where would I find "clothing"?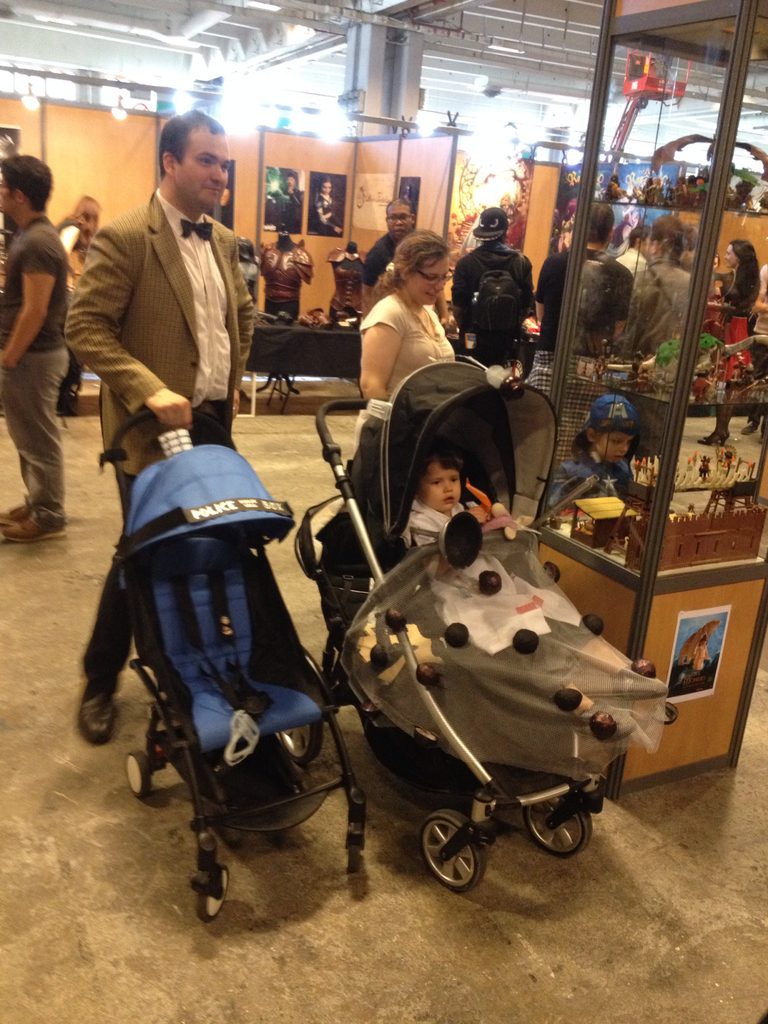
At locate(361, 292, 460, 404).
